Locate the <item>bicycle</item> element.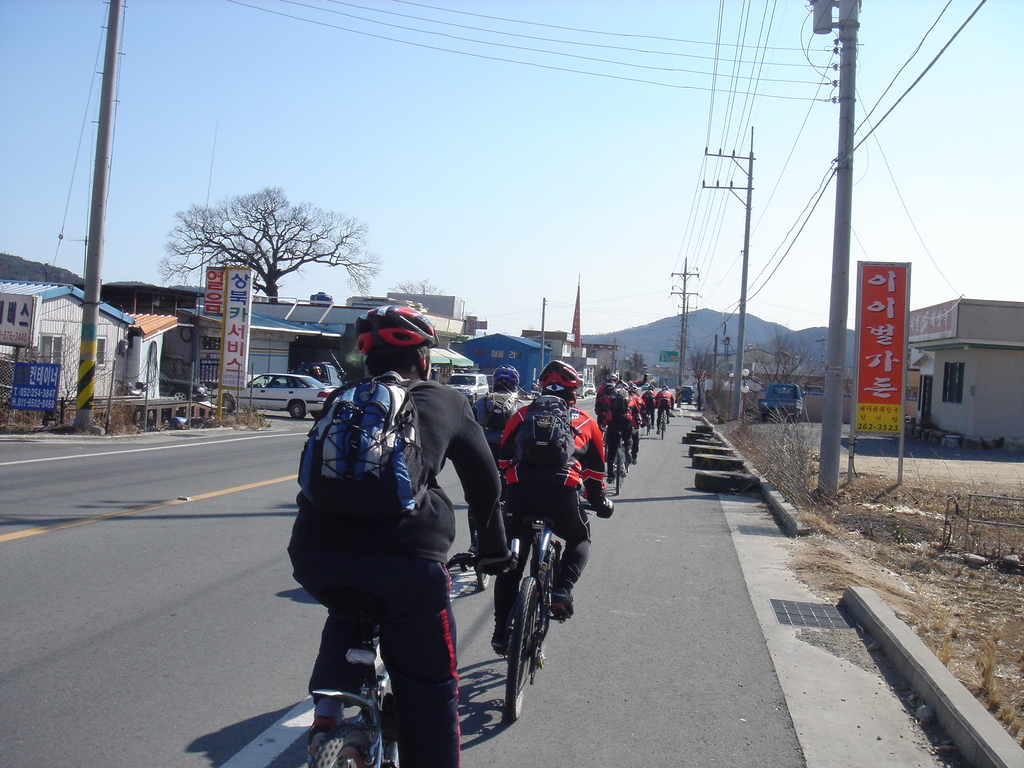
Element bbox: {"left": 465, "top": 524, "right": 483, "bottom": 587}.
